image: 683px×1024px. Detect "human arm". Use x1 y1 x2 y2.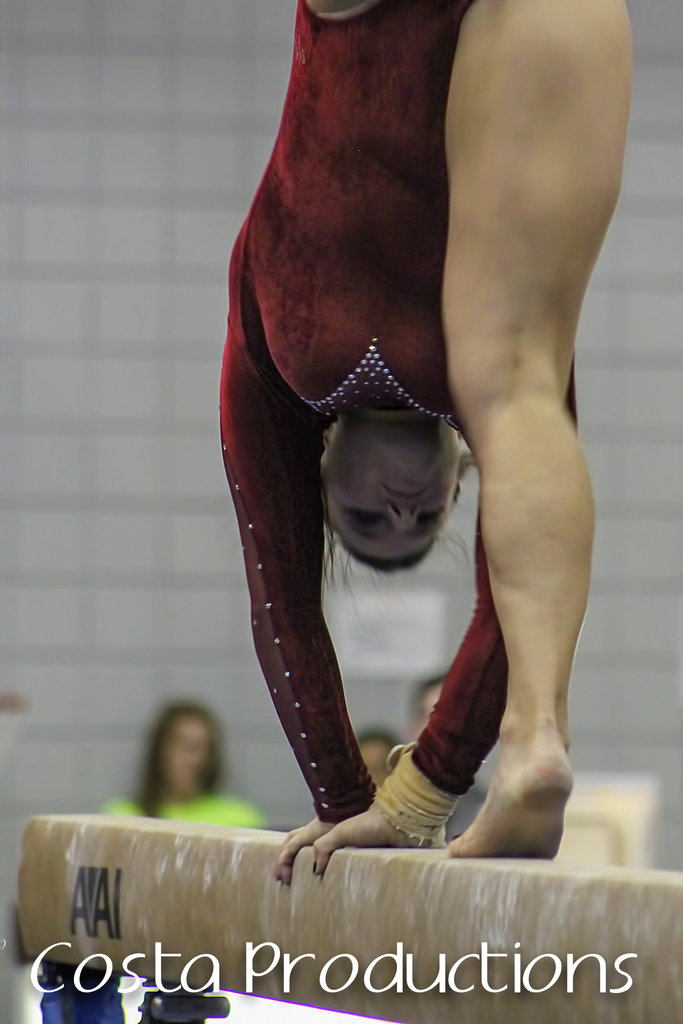
306 349 577 872.
